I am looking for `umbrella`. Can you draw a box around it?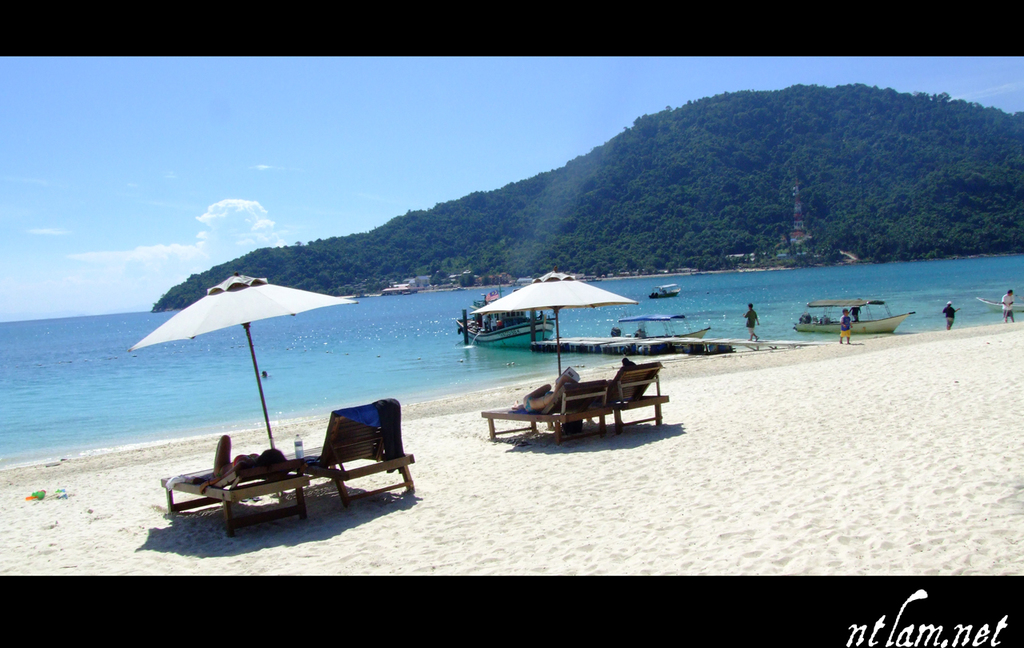
Sure, the bounding box is (124, 258, 359, 470).
